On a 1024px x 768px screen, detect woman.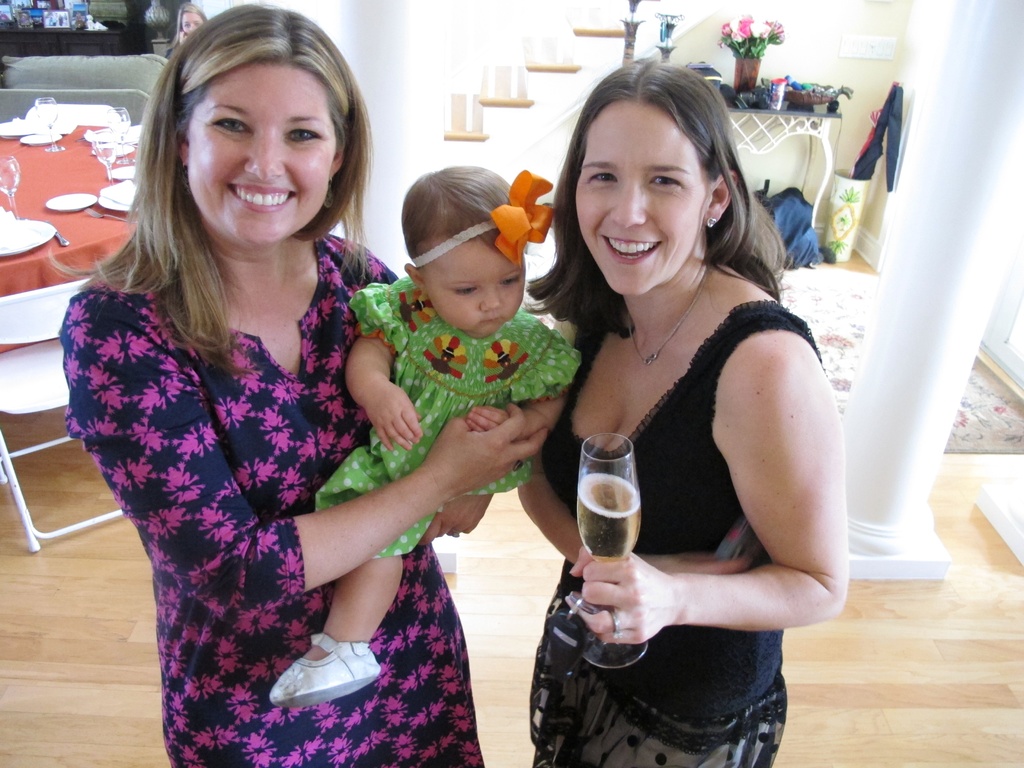
<region>159, 0, 211, 75</region>.
